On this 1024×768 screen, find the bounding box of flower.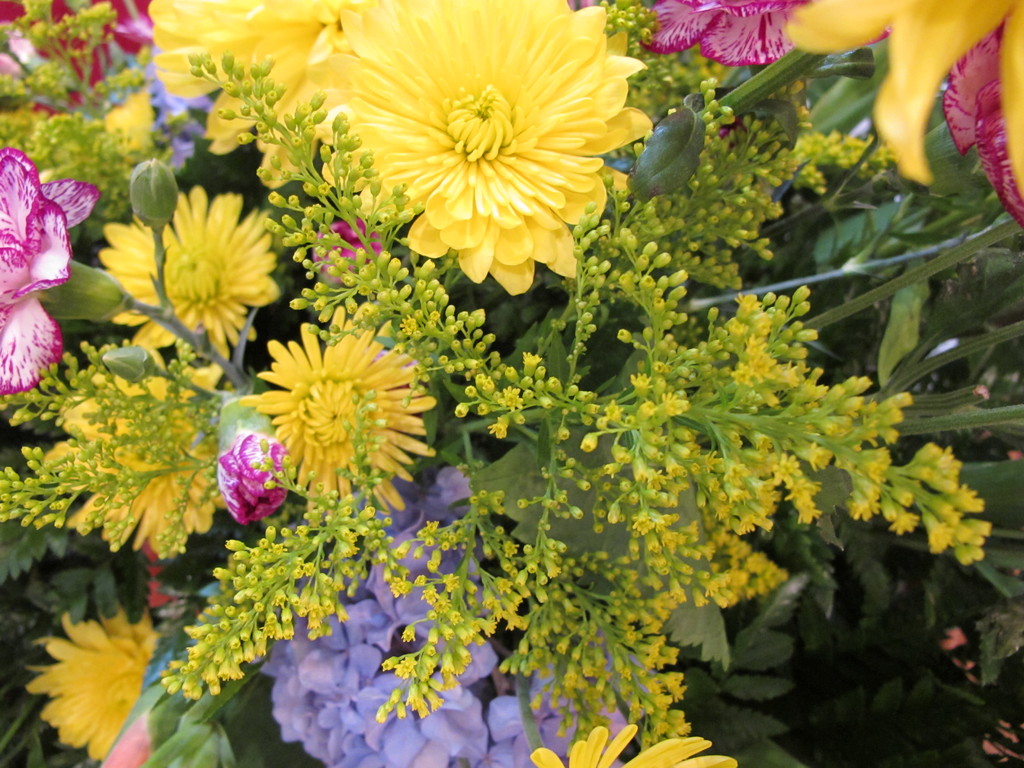
Bounding box: <bbox>0, 135, 96, 398</bbox>.
